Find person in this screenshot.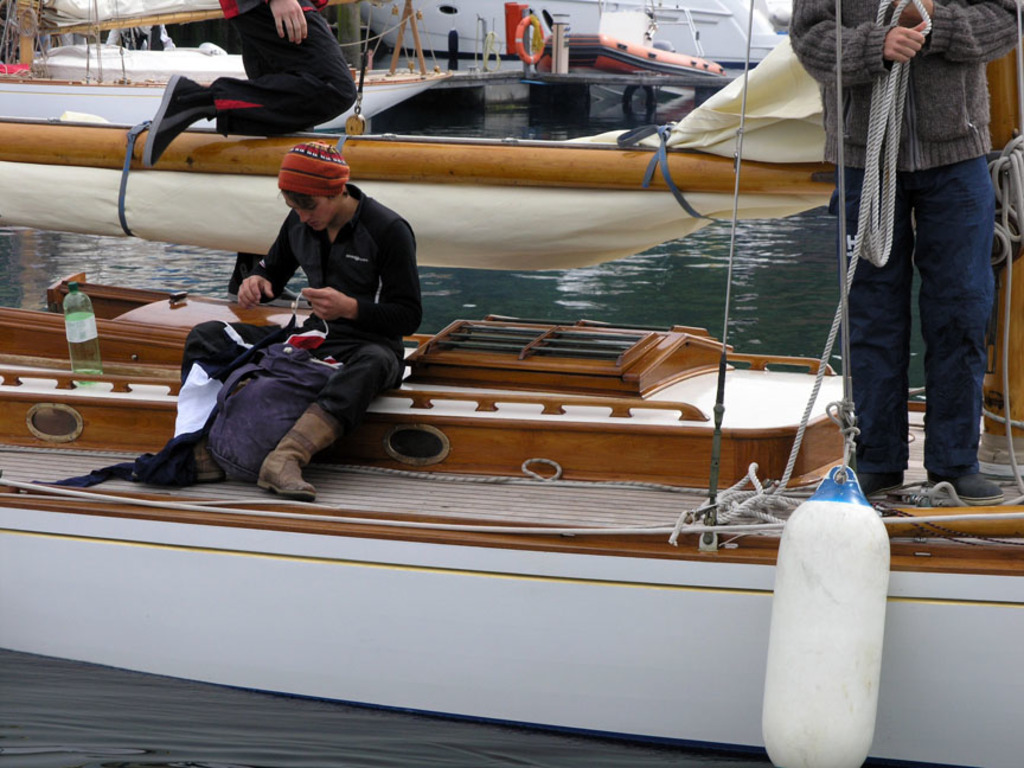
The bounding box for person is BBox(795, 0, 1023, 505).
